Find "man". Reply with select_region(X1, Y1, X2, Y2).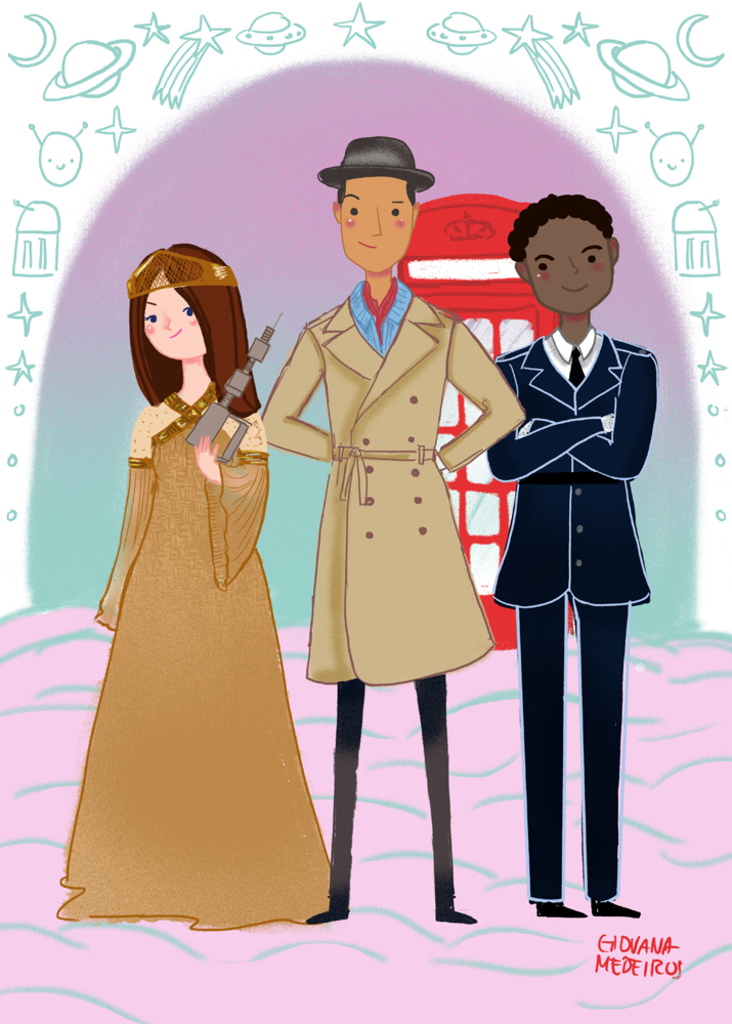
select_region(475, 196, 665, 896).
